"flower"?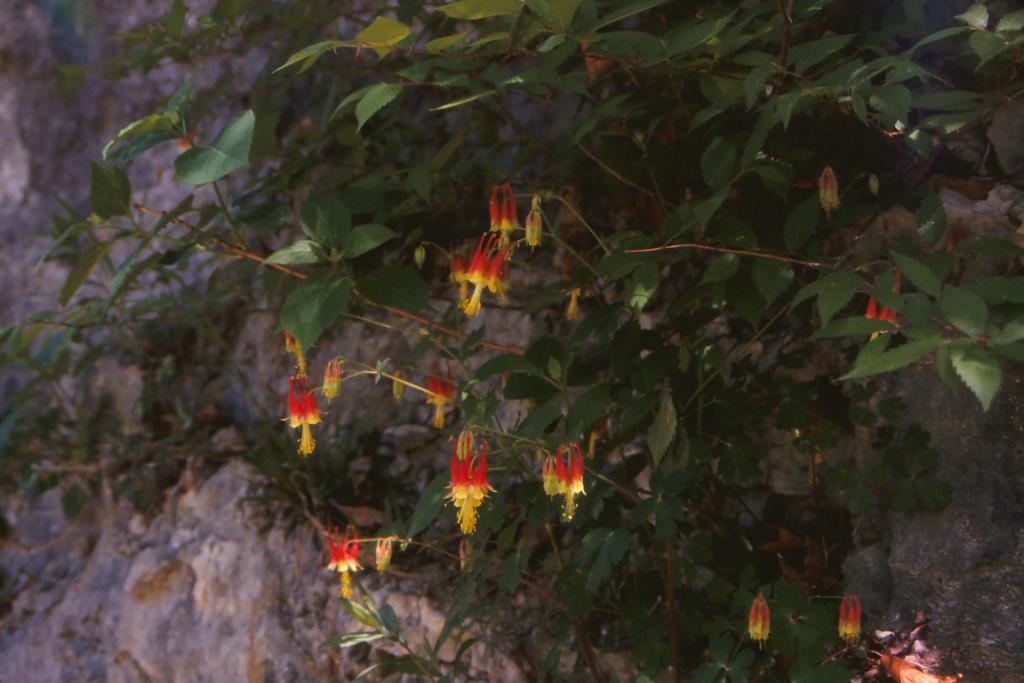
329:529:367:601
